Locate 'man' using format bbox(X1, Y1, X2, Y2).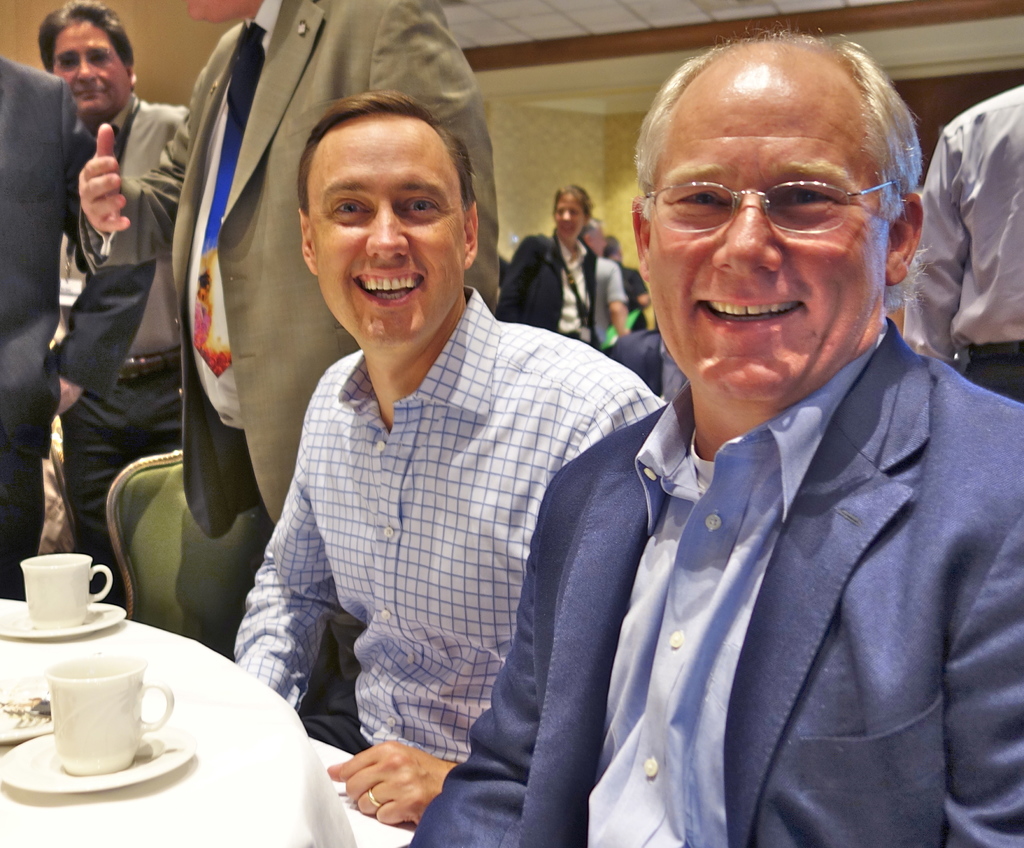
bbox(911, 86, 1021, 401).
